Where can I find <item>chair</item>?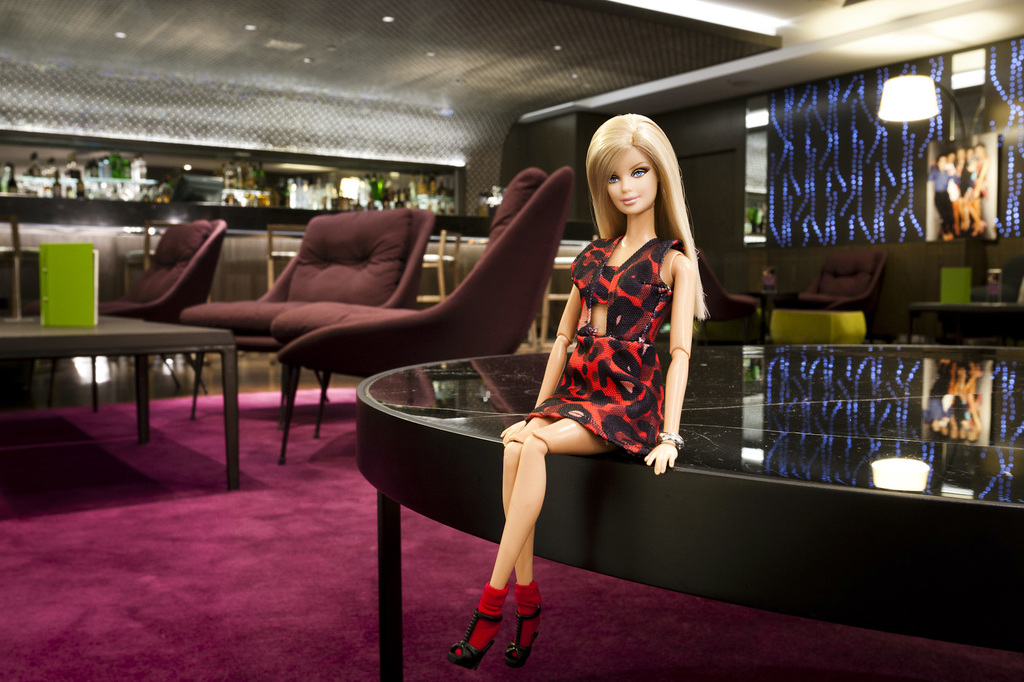
You can find it at (685, 244, 765, 347).
